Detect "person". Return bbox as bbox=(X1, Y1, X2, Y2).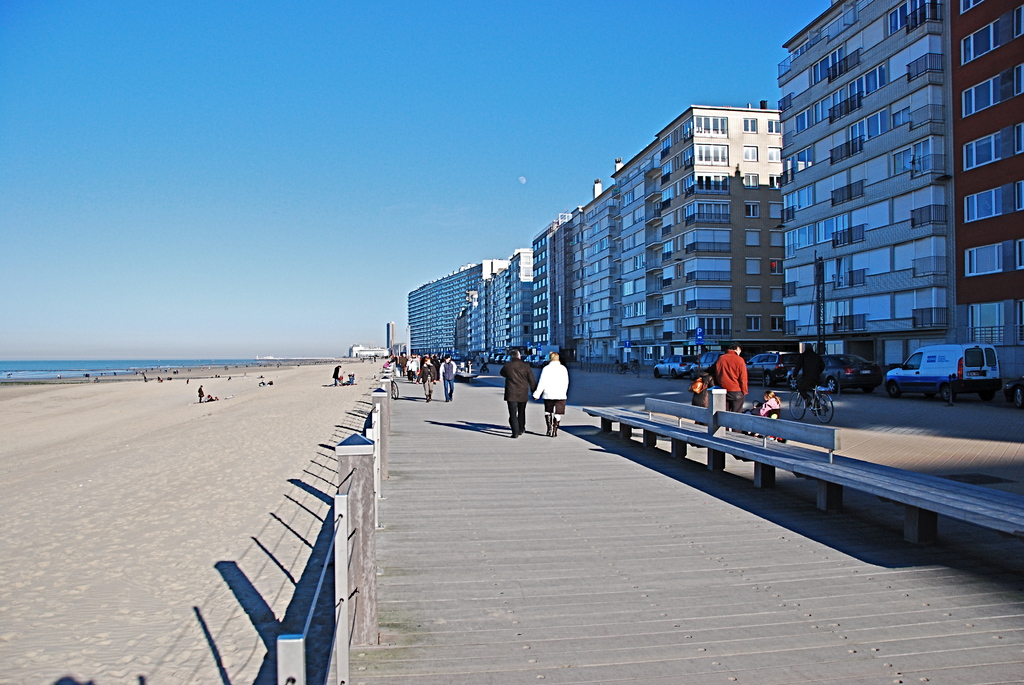
bbox=(439, 348, 456, 405).
